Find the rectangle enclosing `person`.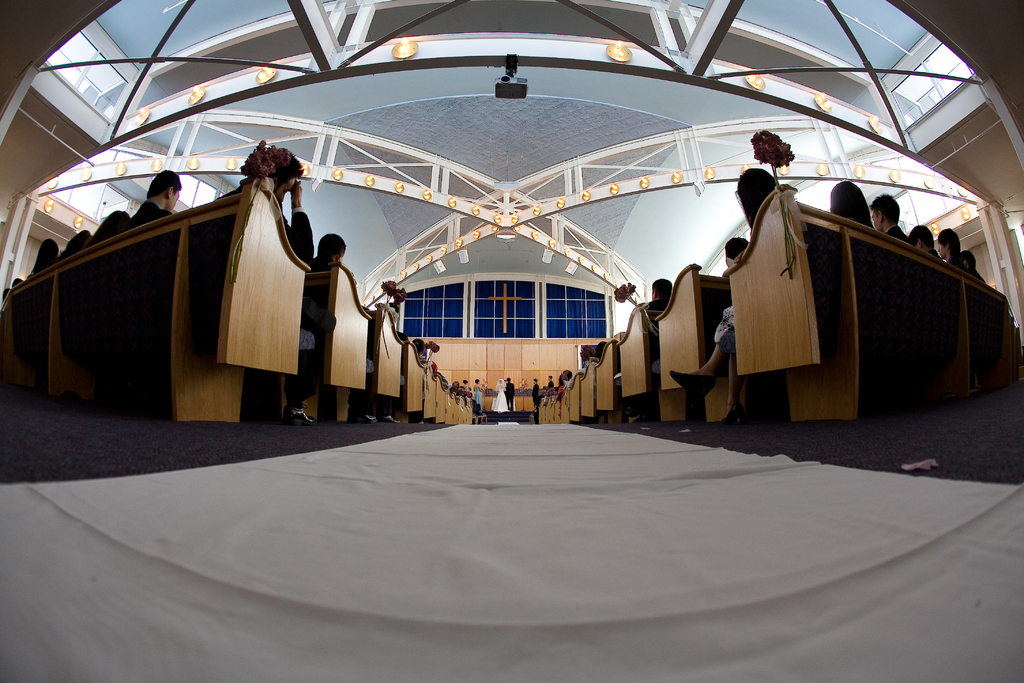
[x1=875, y1=192, x2=901, y2=243].
